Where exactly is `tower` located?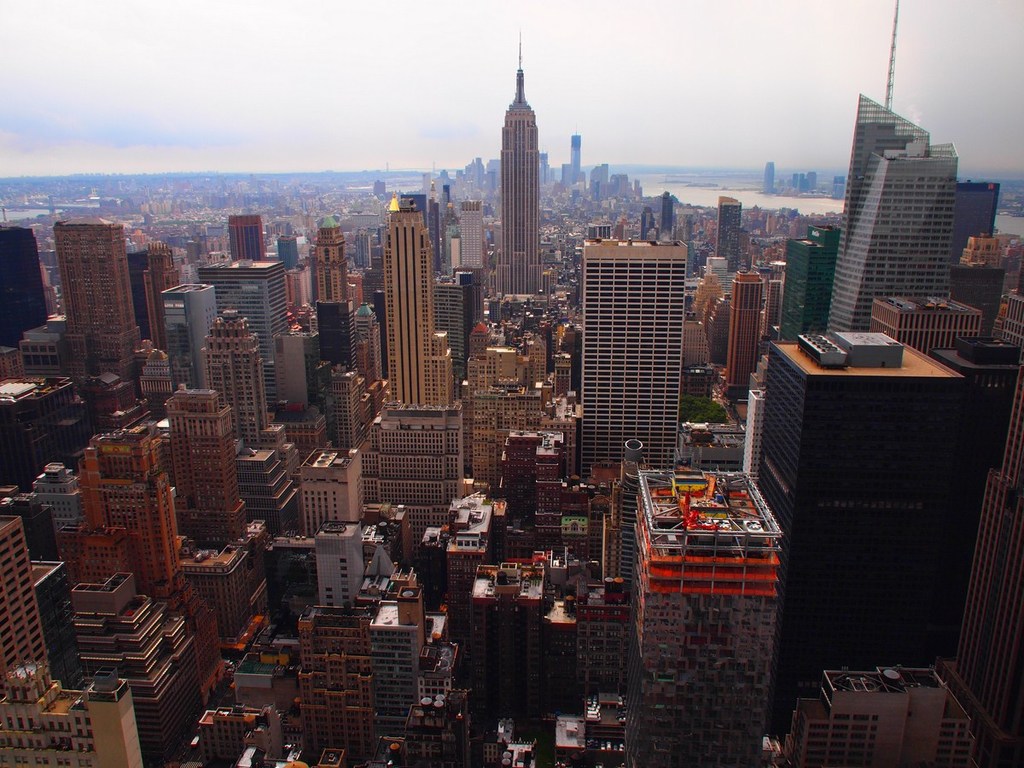
Its bounding box is 760, 162, 779, 195.
